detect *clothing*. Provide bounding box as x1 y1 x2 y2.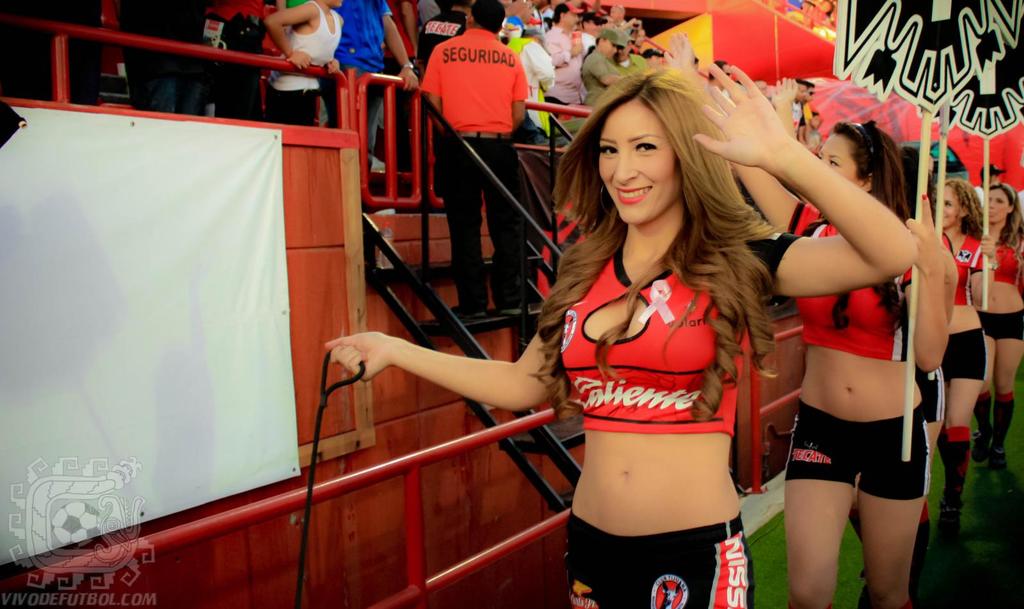
979 311 1023 337.
